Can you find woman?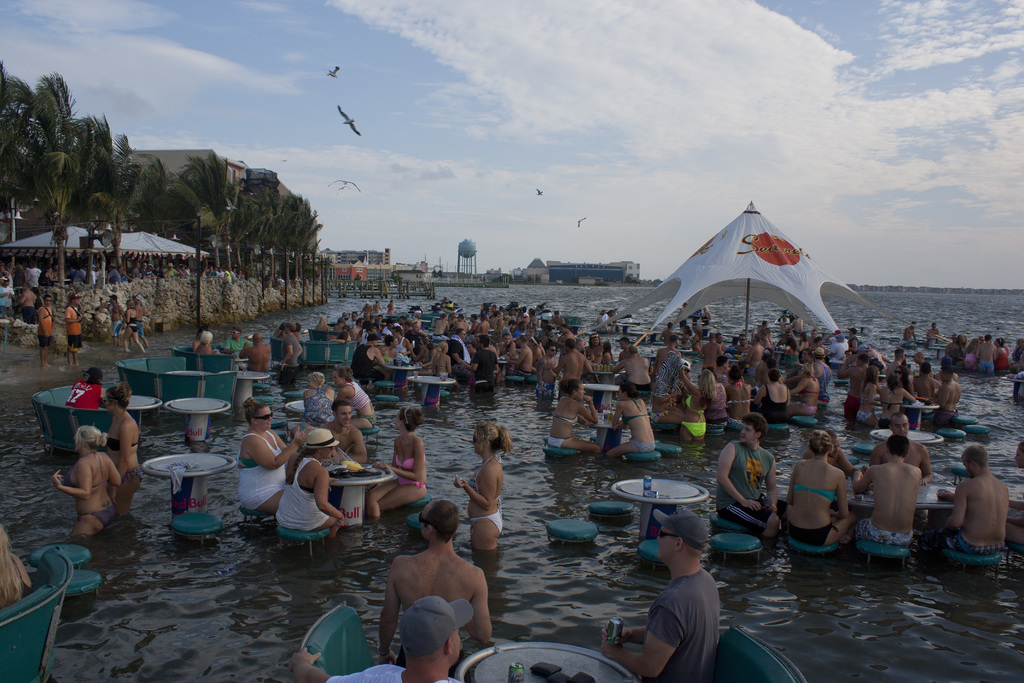
Yes, bounding box: l=65, t=292, r=82, b=366.
